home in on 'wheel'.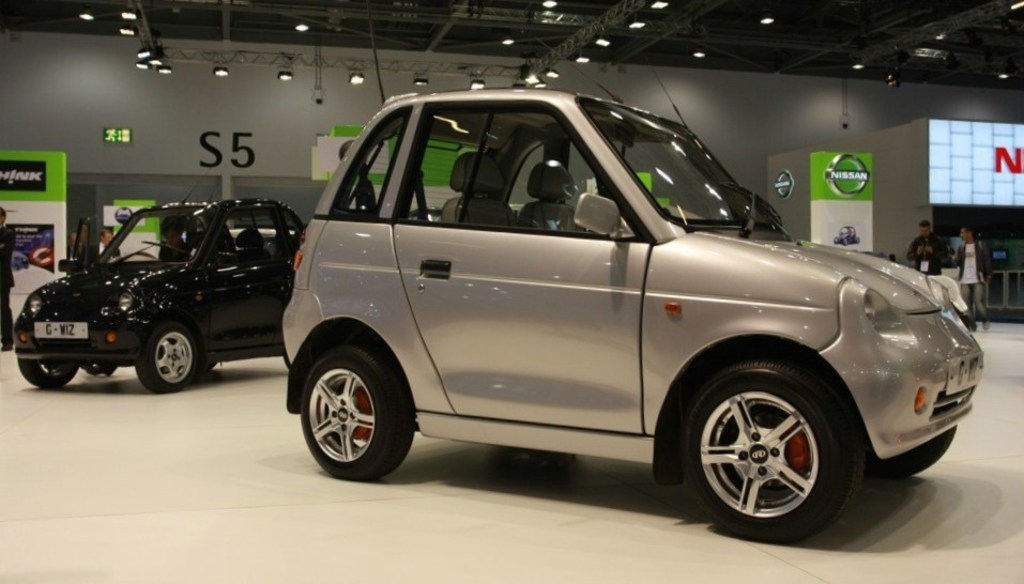
Homed in at locate(135, 324, 201, 391).
